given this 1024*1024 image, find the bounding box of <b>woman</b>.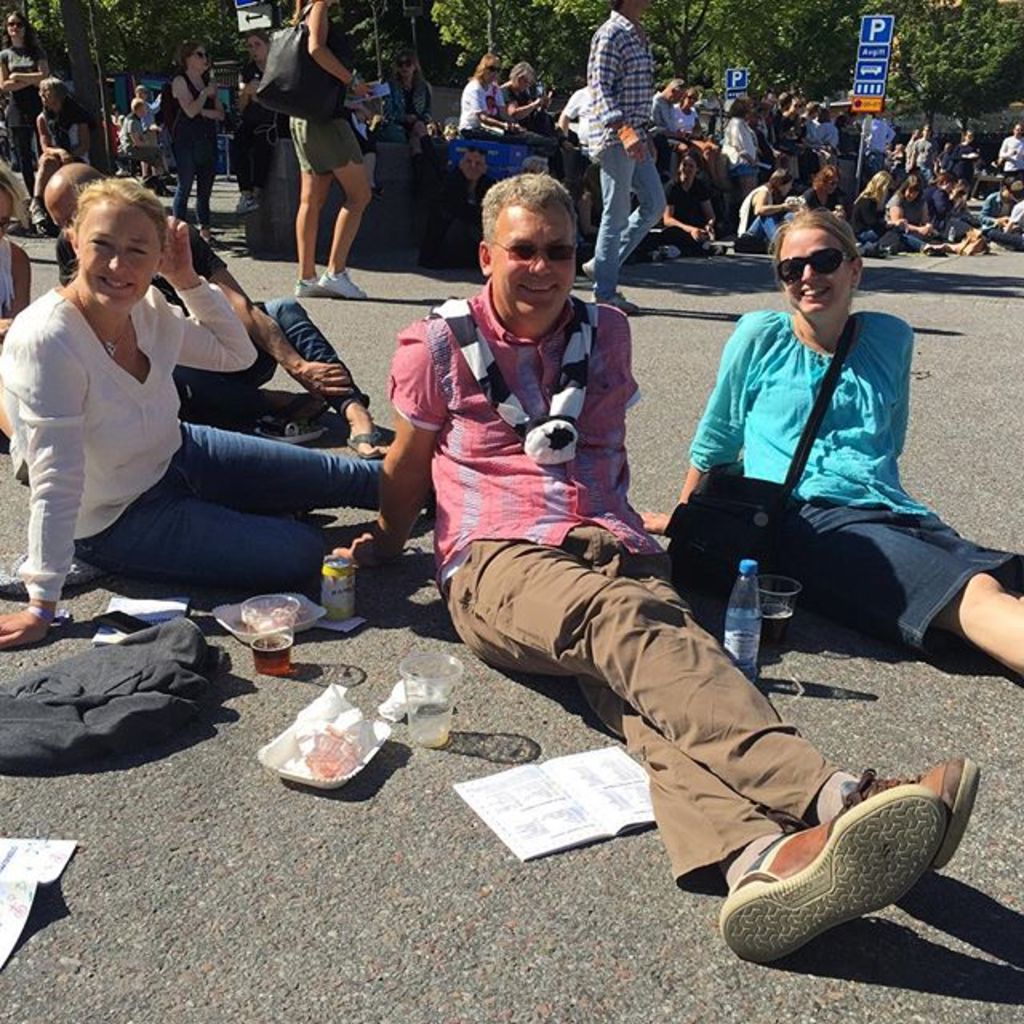
box=[723, 88, 762, 194].
